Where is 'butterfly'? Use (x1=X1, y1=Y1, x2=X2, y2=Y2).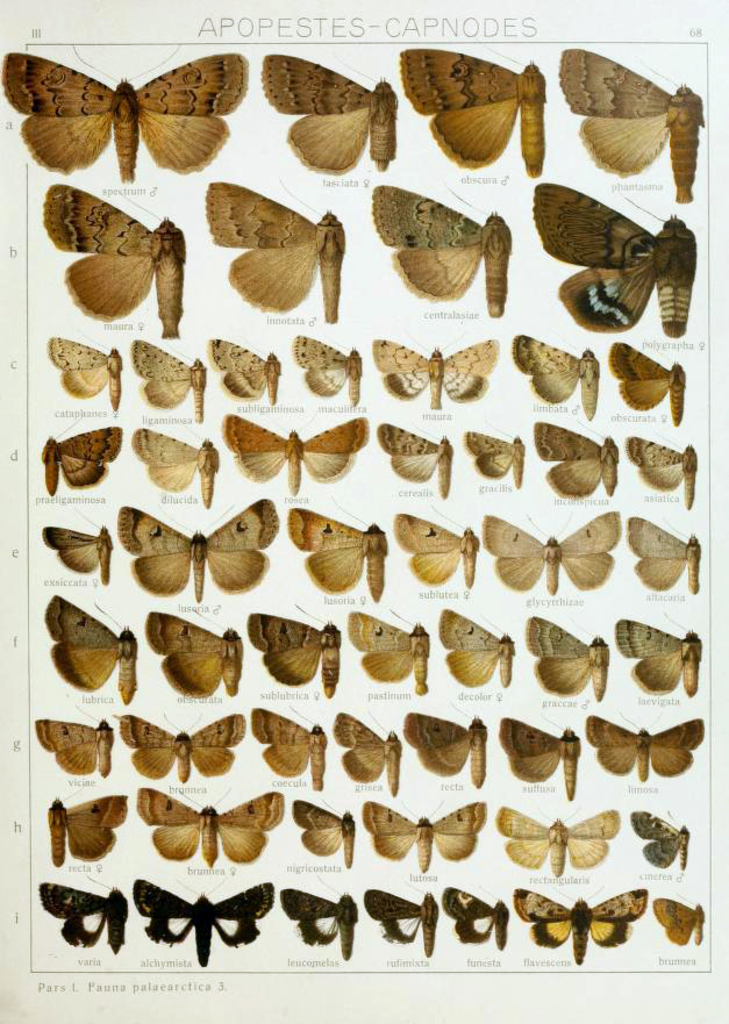
(x1=120, y1=497, x2=257, y2=599).
